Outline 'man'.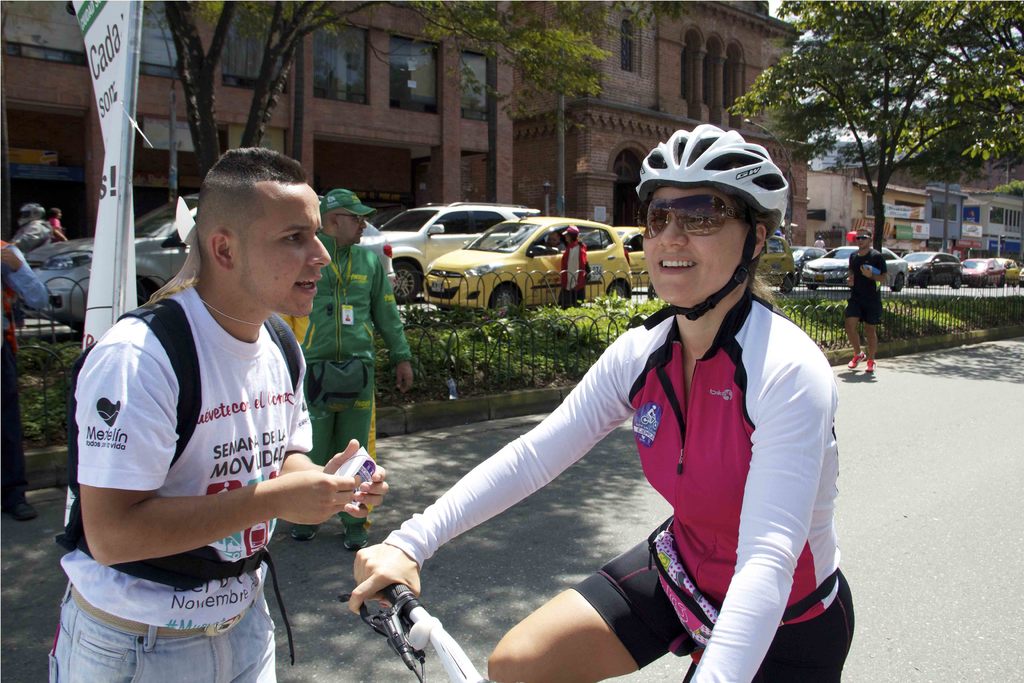
Outline: crop(559, 226, 588, 309).
